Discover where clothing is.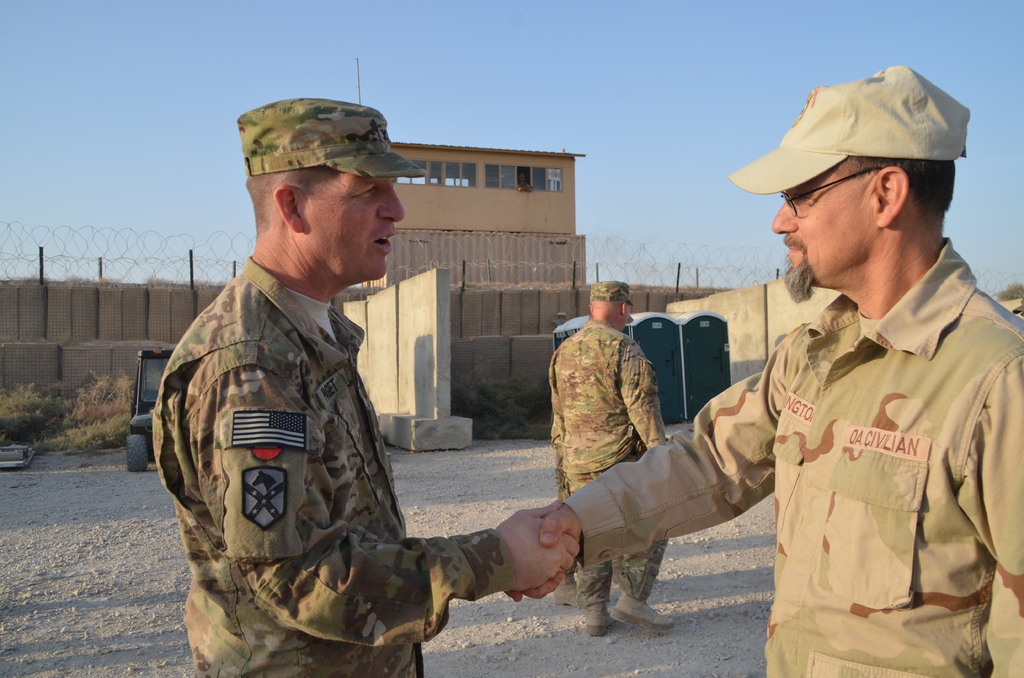
Discovered at pyautogui.locateOnScreen(147, 204, 477, 654).
